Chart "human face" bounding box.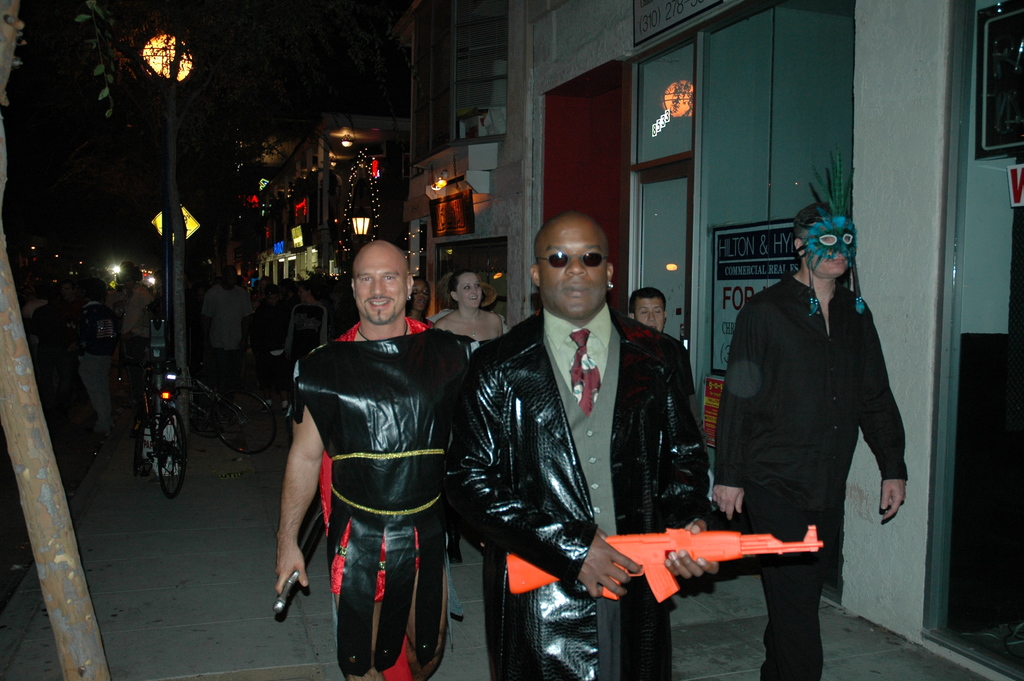
Charted: box(352, 237, 408, 329).
